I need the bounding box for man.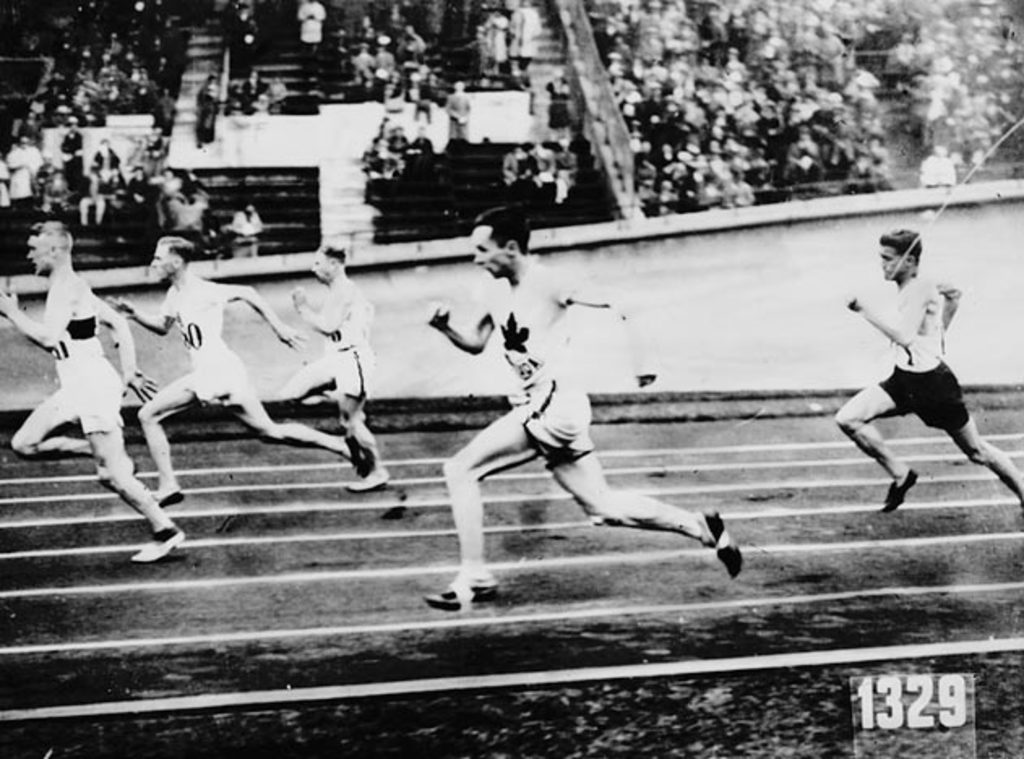
Here it is: locate(148, 211, 359, 506).
